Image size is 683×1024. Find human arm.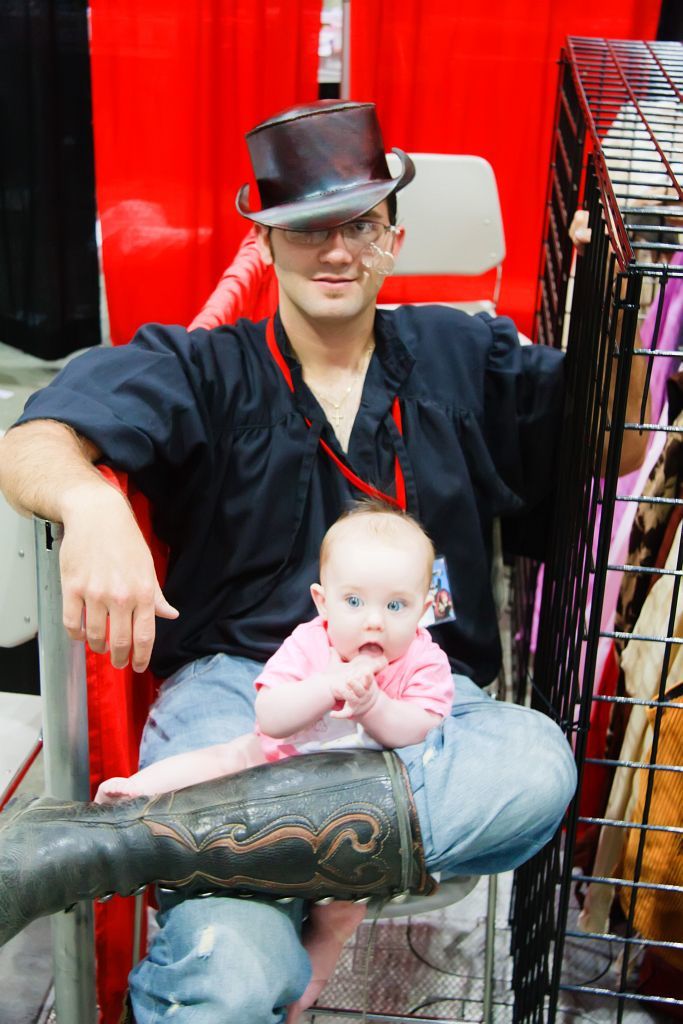
left=415, top=201, right=660, bottom=472.
